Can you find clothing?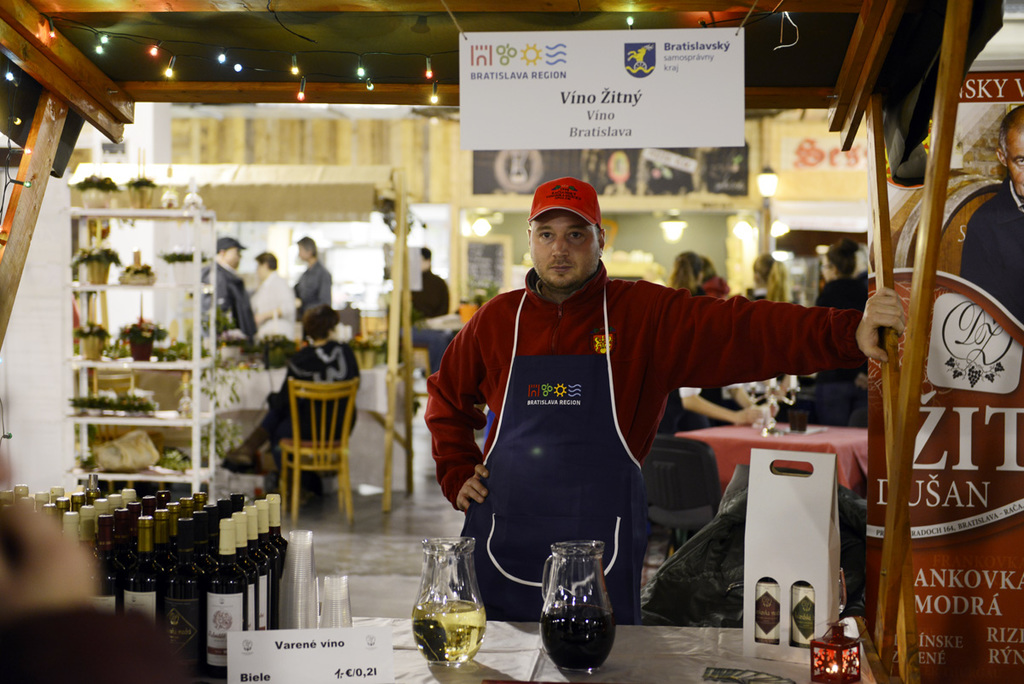
Yes, bounding box: box(248, 339, 362, 481).
